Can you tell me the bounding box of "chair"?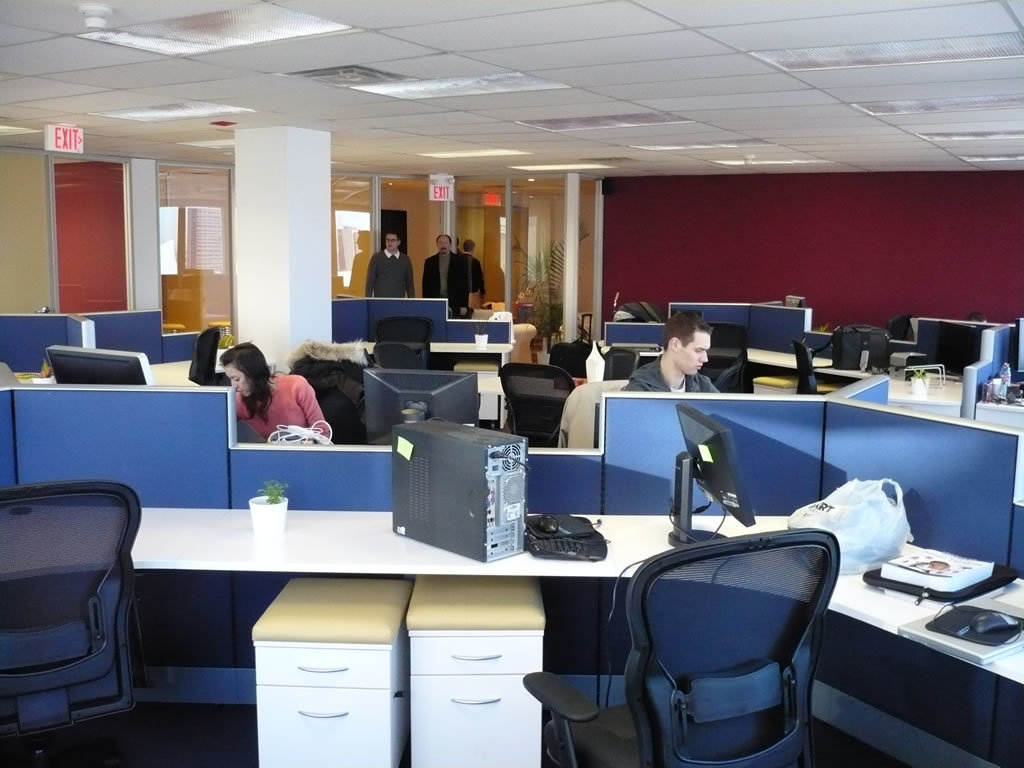
box=[188, 324, 218, 386].
